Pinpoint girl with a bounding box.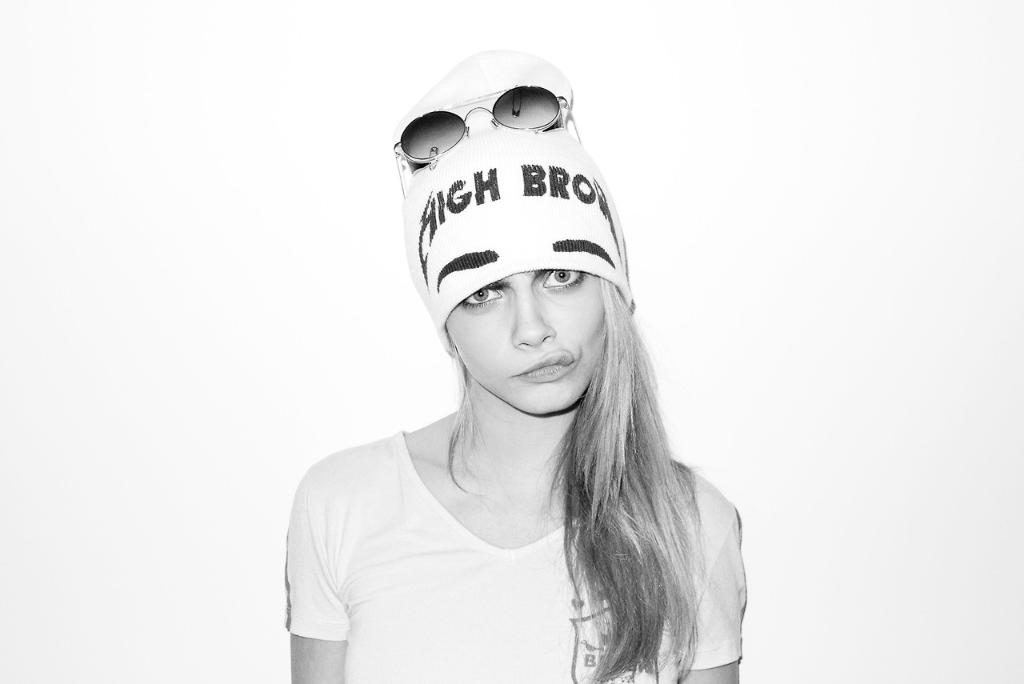
280,49,754,683.
